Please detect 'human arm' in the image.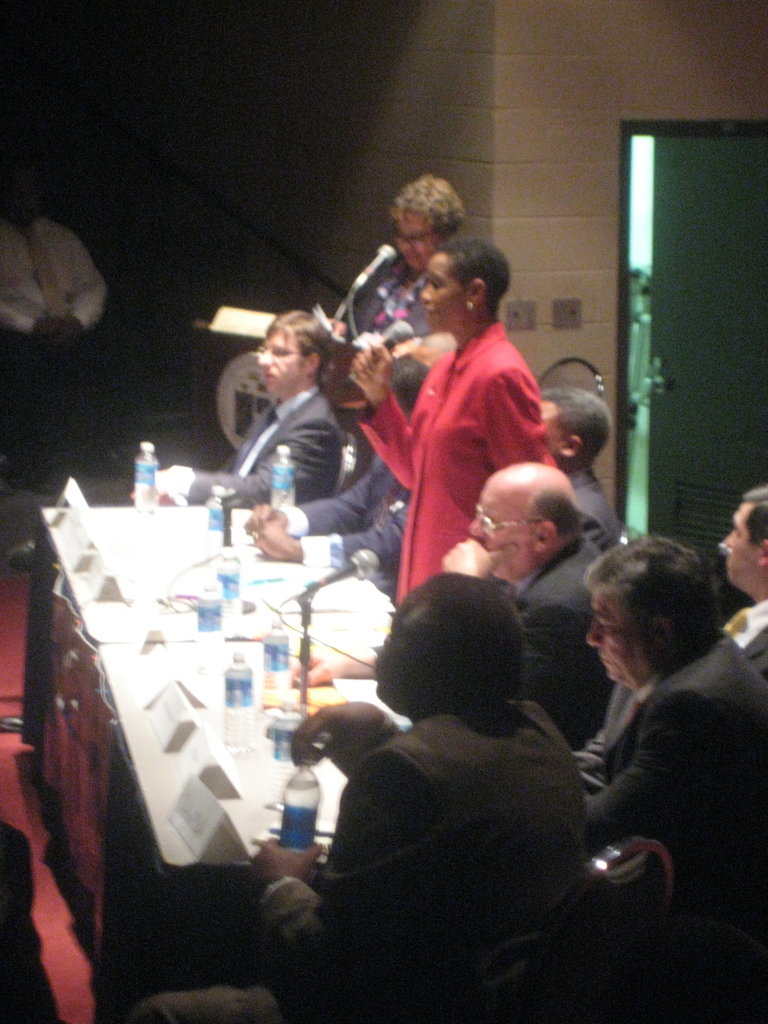
(0, 305, 53, 344).
